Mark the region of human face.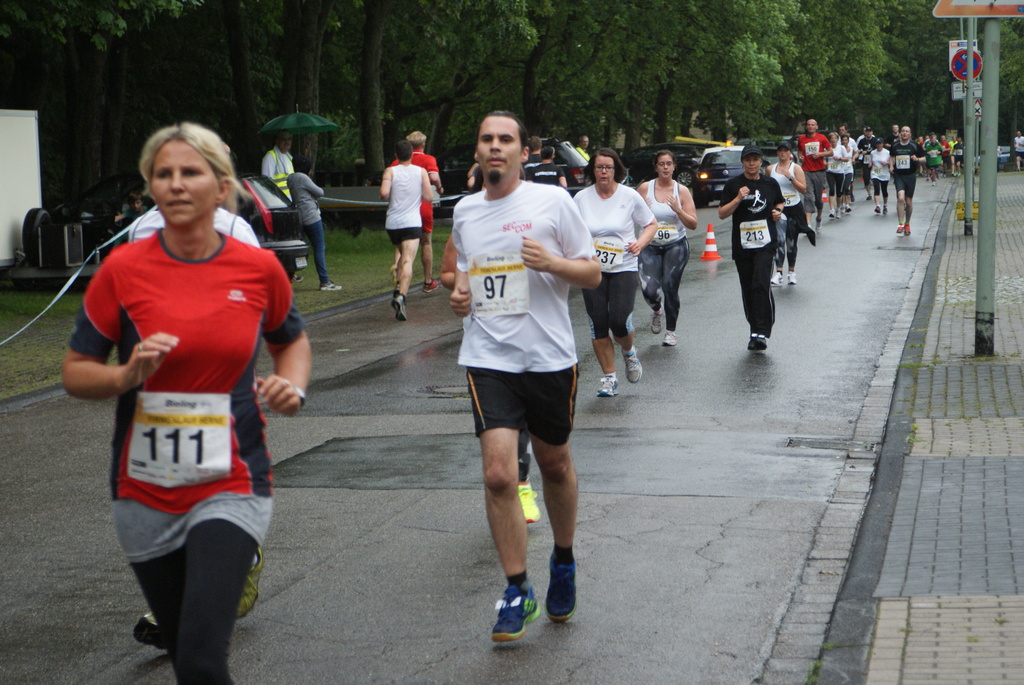
Region: [150,142,217,224].
